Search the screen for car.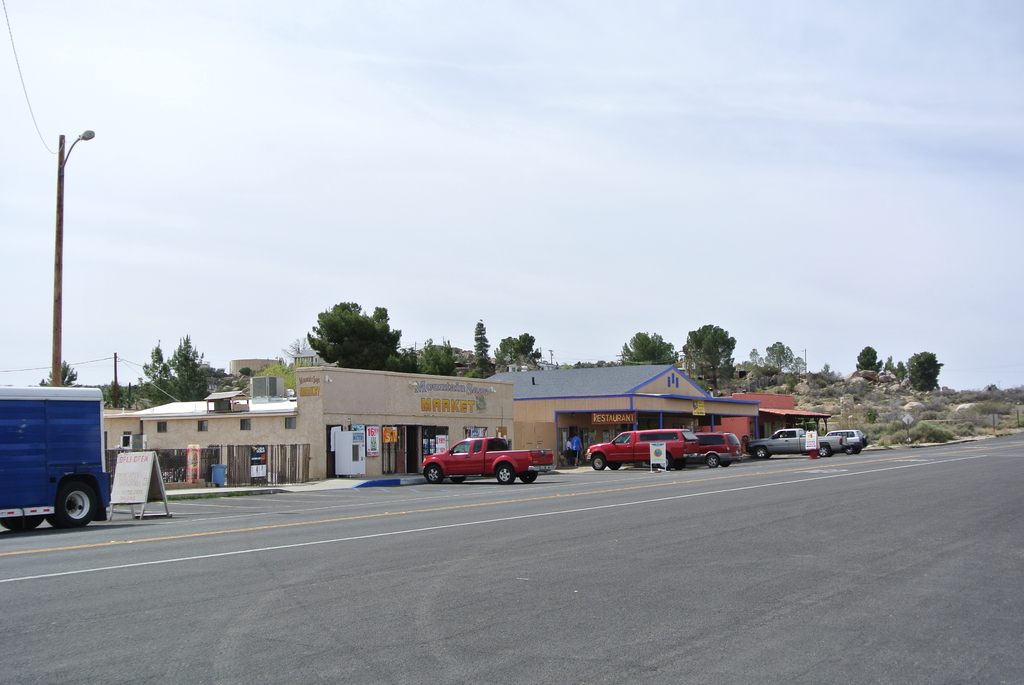
Found at 646 432 743 471.
